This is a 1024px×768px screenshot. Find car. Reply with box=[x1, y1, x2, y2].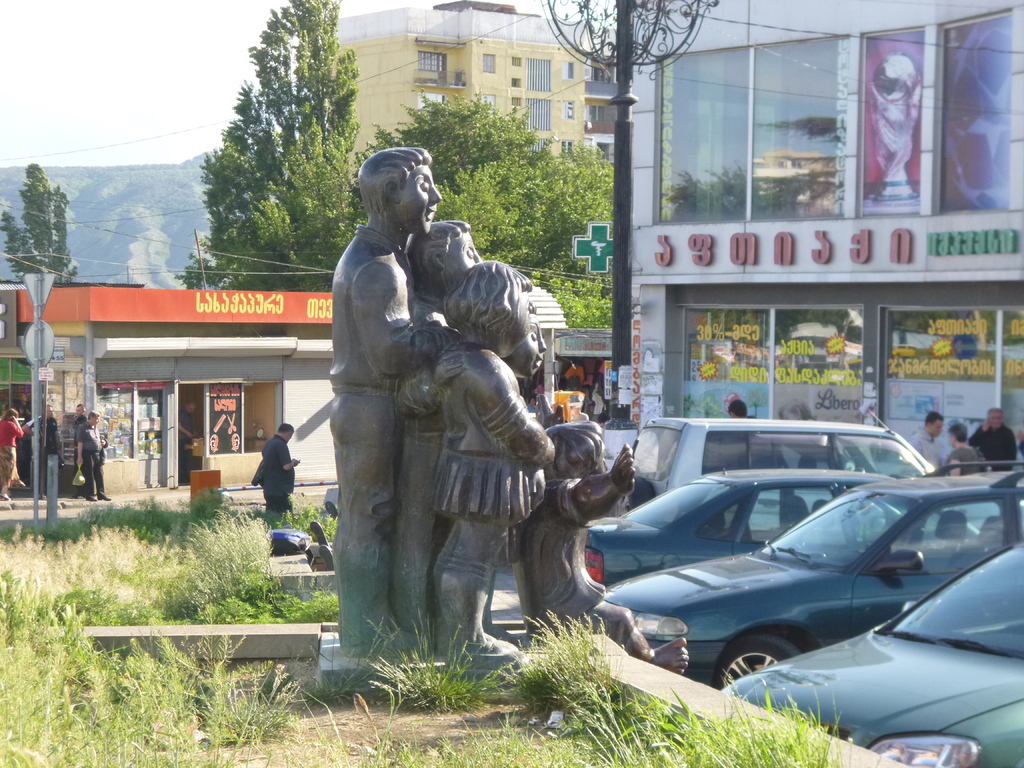
box=[599, 457, 1023, 696].
